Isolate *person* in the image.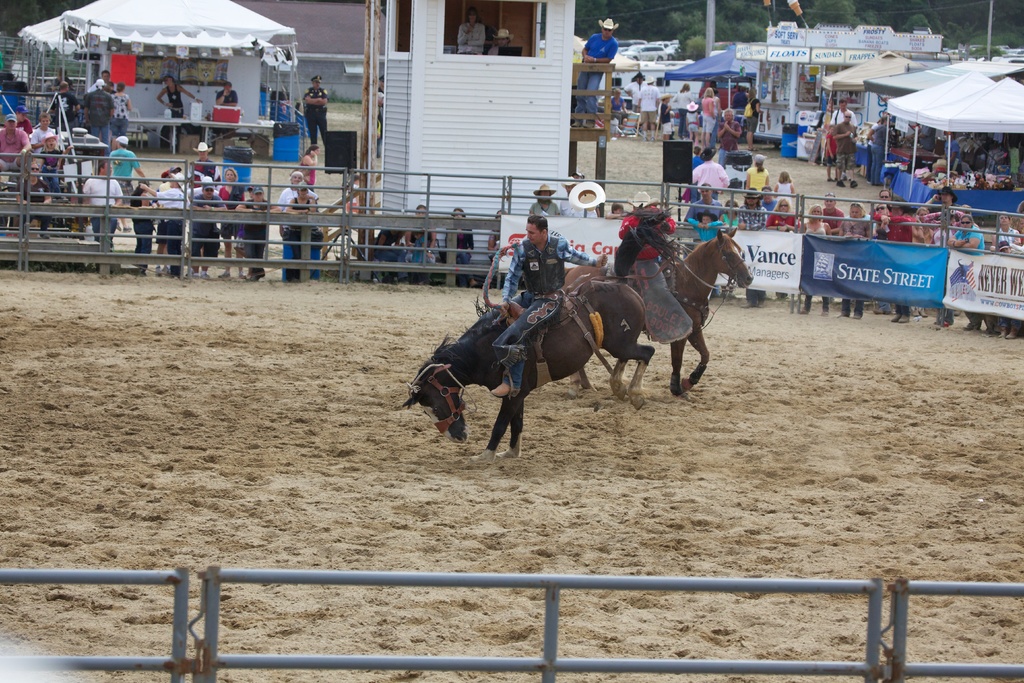
Isolated region: (294,144,322,190).
